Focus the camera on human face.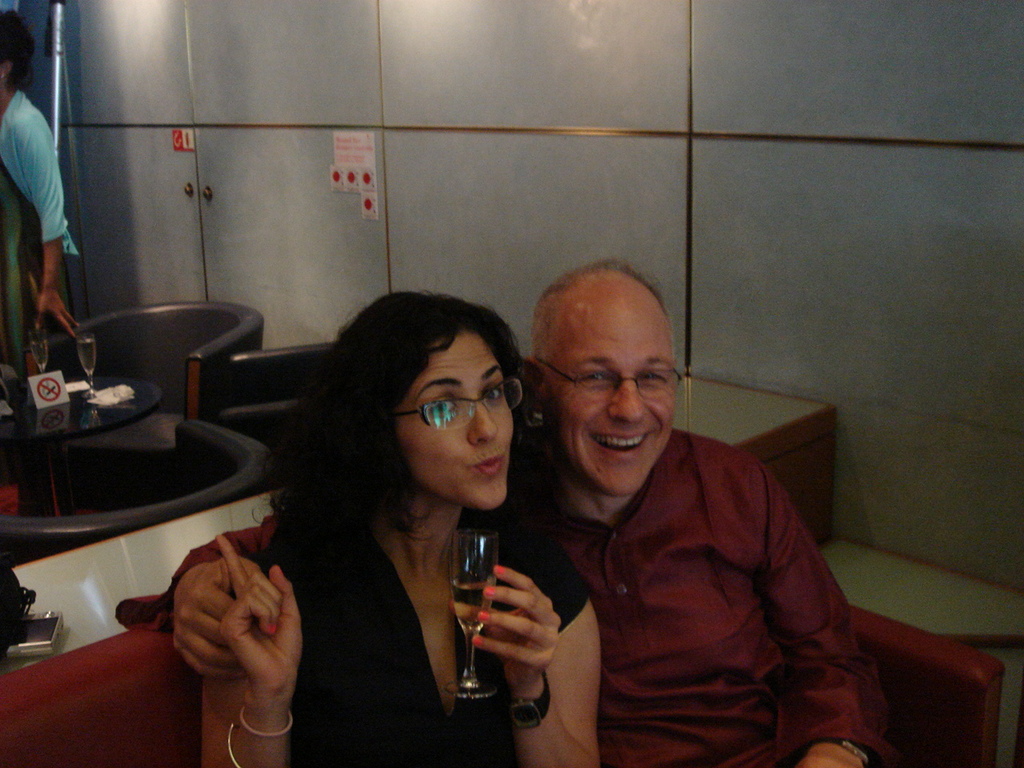
Focus region: select_region(541, 288, 675, 502).
